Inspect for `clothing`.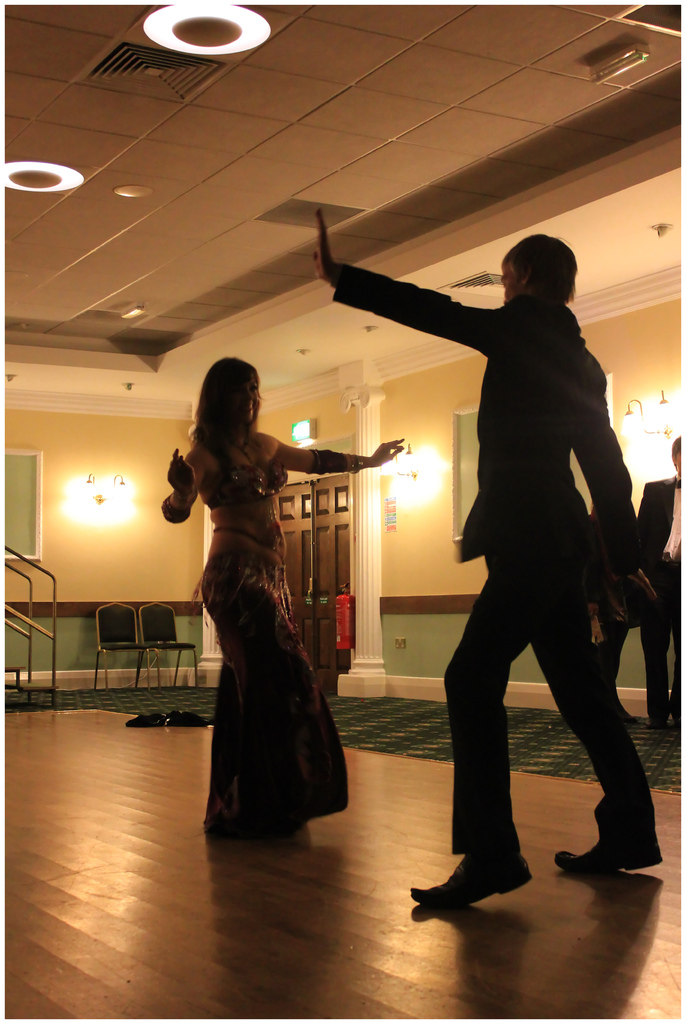
Inspection: x1=591 y1=501 x2=641 y2=708.
